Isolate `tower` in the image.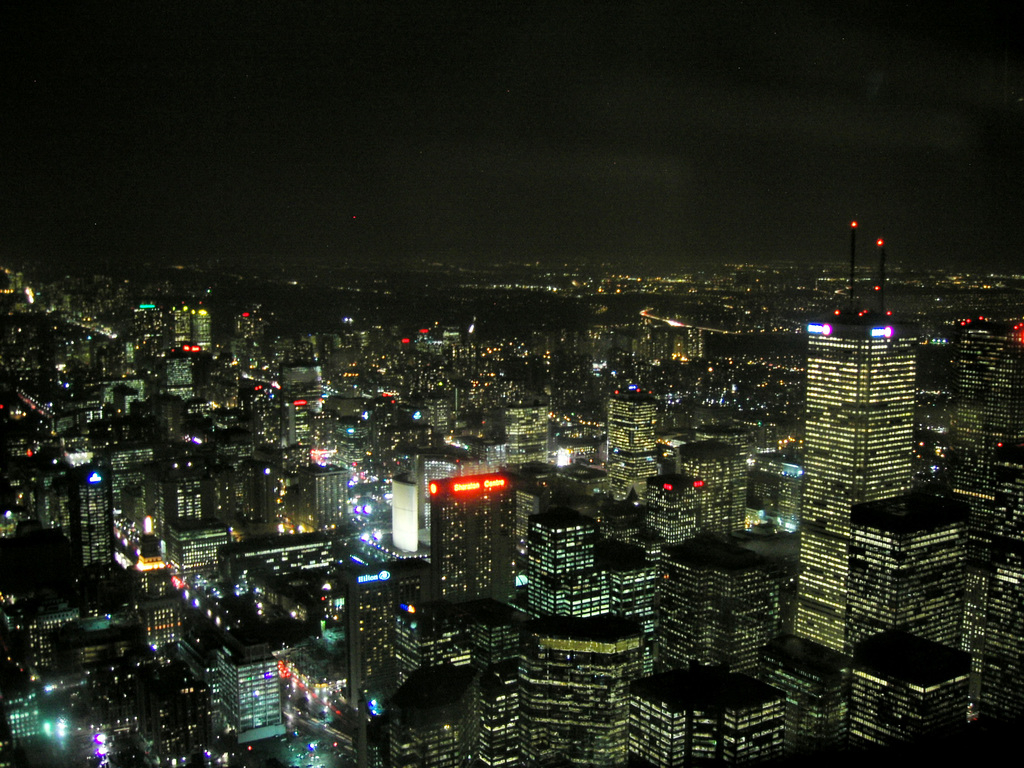
Isolated region: (x1=216, y1=643, x2=296, y2=753).
